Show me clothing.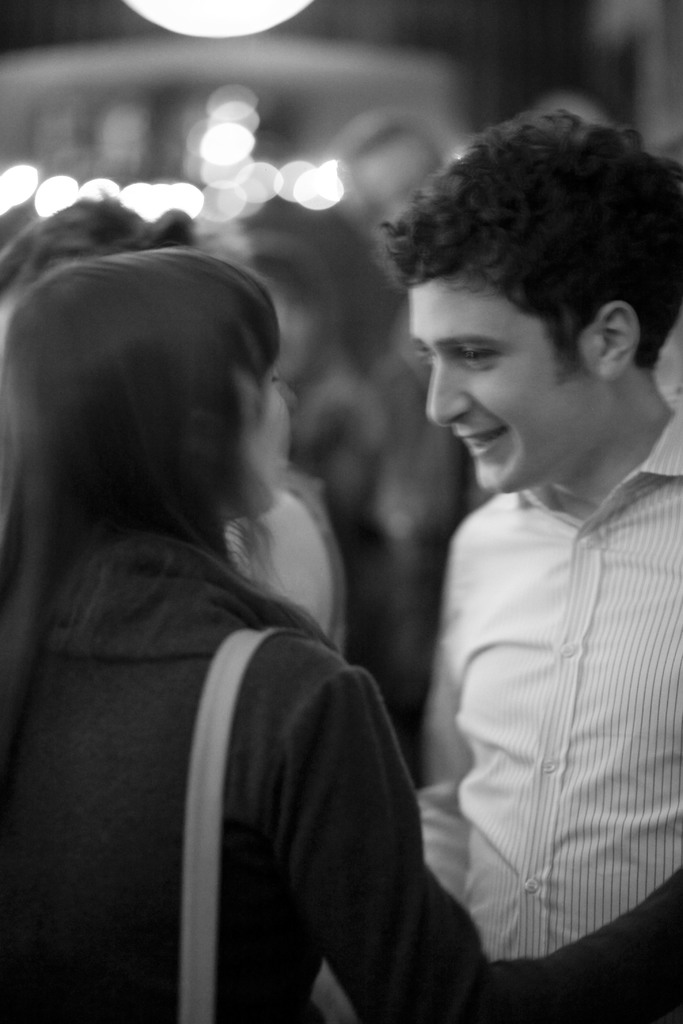
clothing is here: (x1=0, y1=532, x2=682, y2=1023).
